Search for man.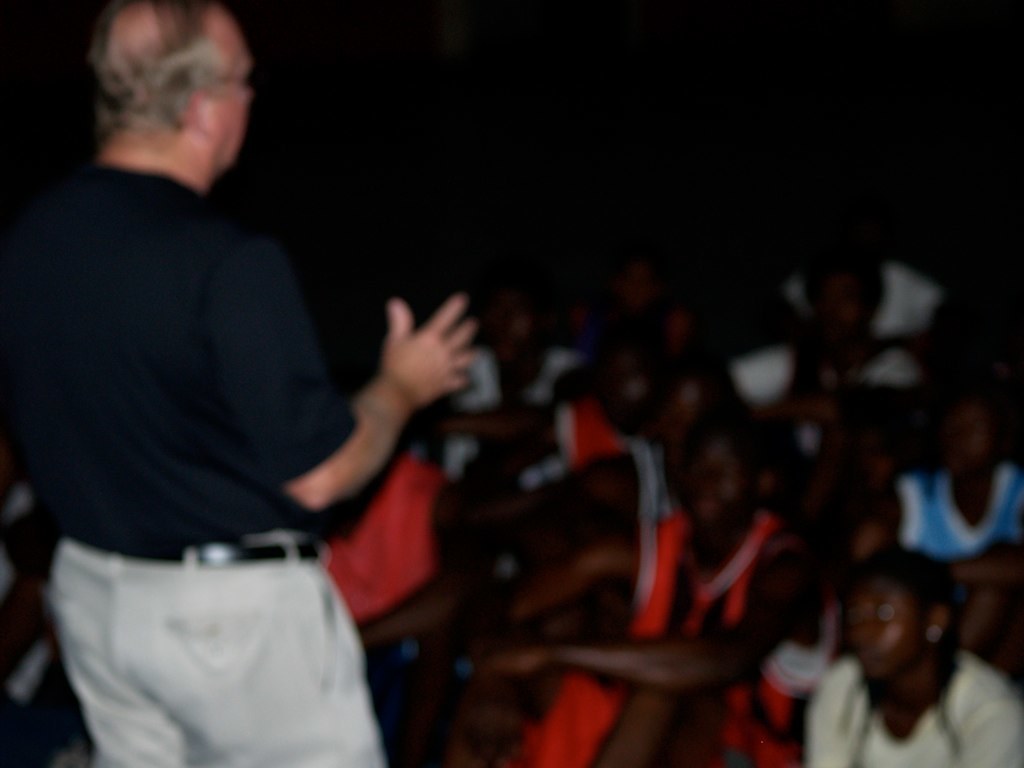
Found at (468,406,843,767).
